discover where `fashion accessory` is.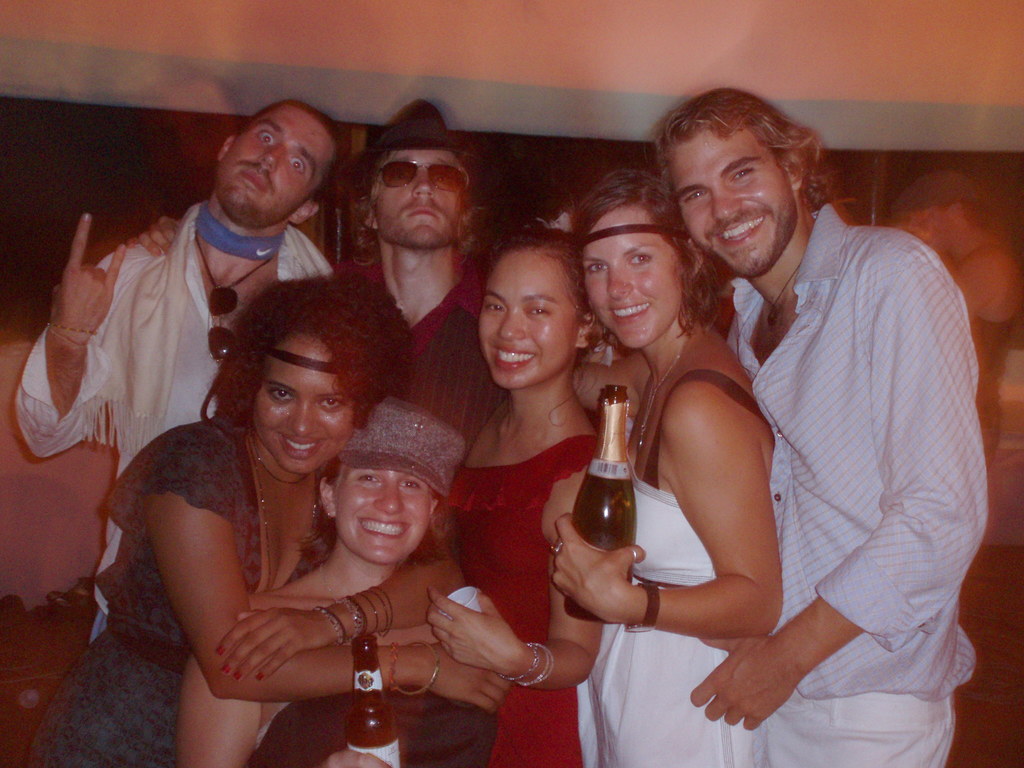
Discovered at [508, 641, 543, 688].
